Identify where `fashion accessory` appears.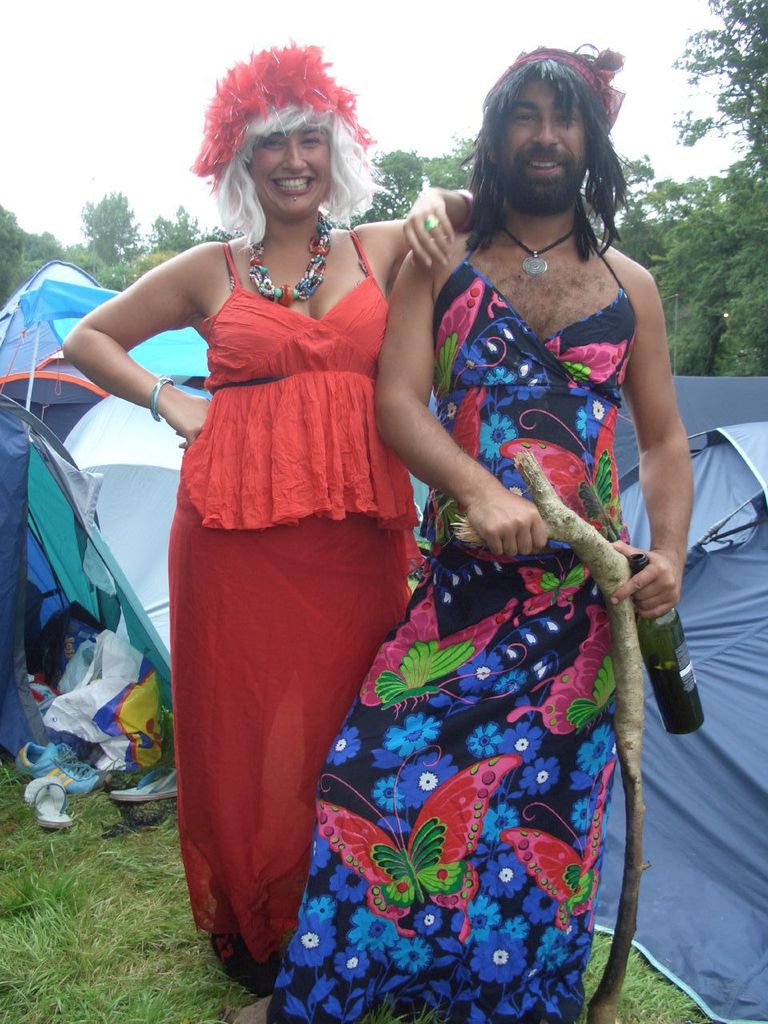
Appears at (246,213,336,311).
